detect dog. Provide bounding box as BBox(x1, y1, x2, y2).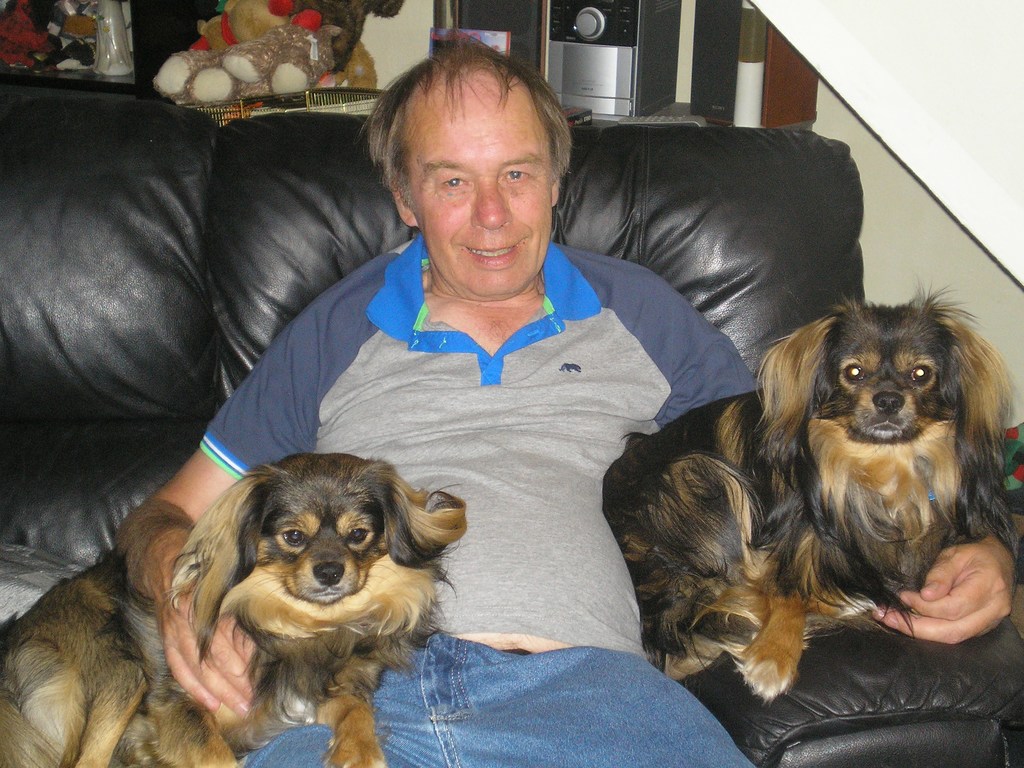
BBox(600, 273, 1023, 706).
